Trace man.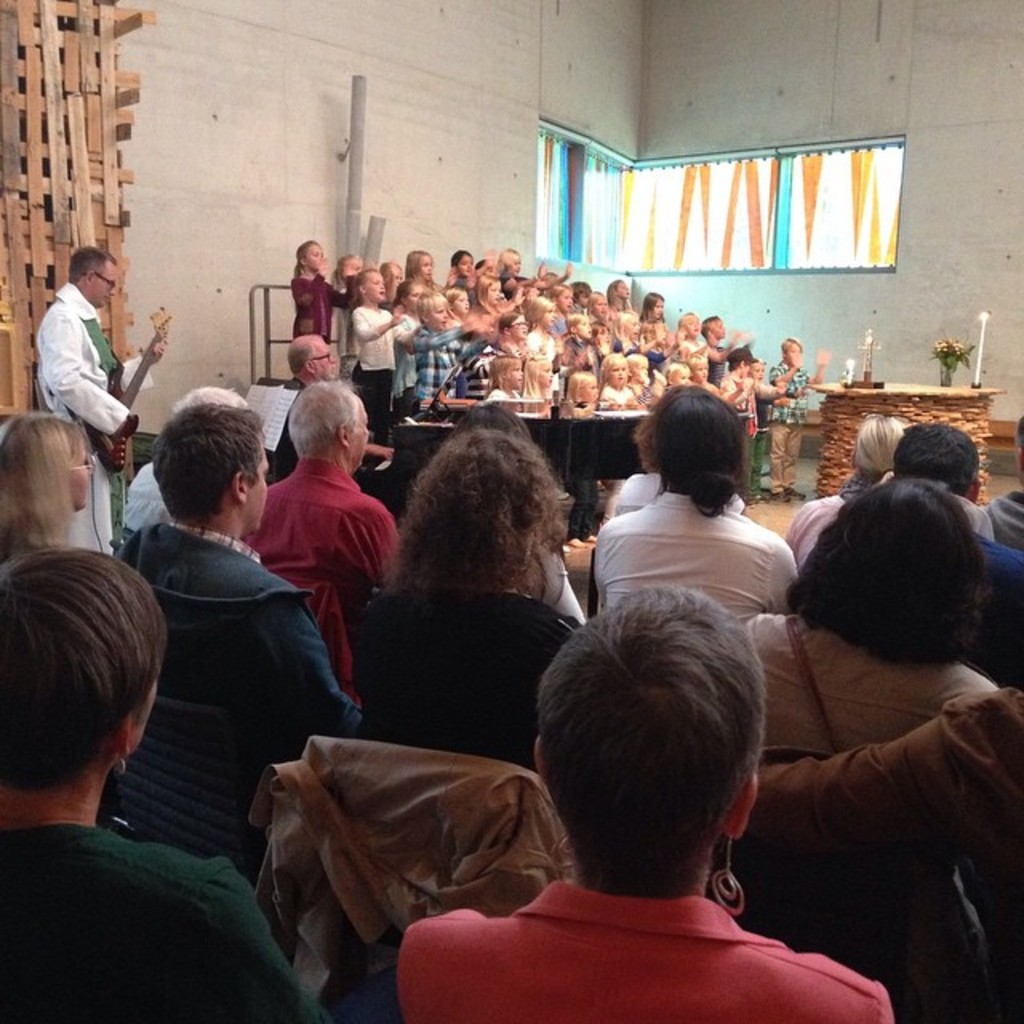
Traced to [left=13, top=234, right=144, bottom=486].
